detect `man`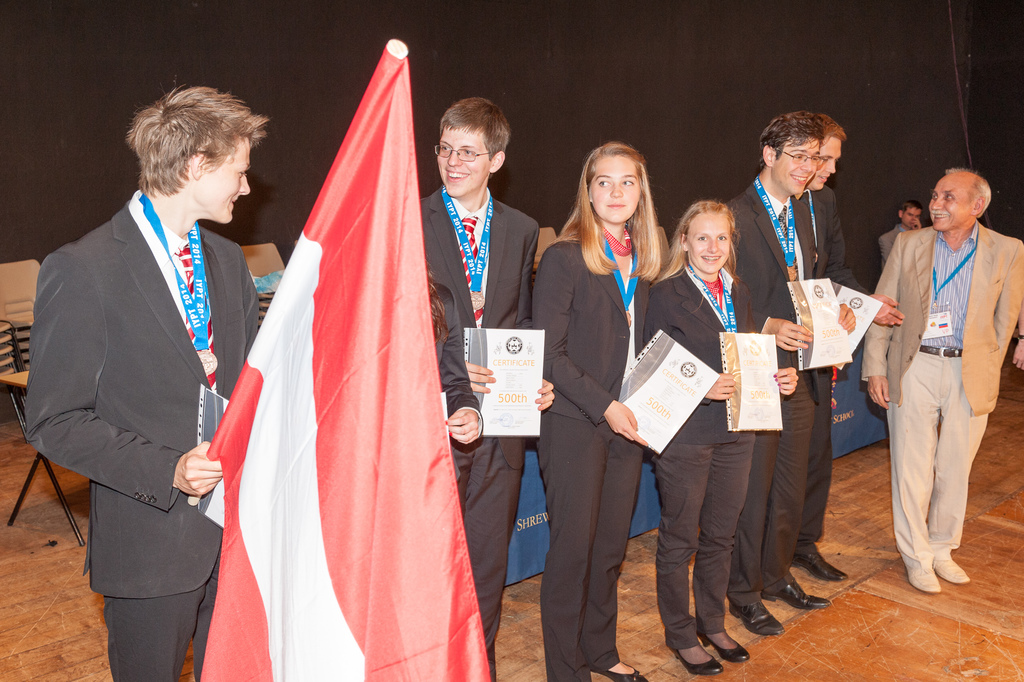
<bbox>413, 96, 538, 681</bbox>
